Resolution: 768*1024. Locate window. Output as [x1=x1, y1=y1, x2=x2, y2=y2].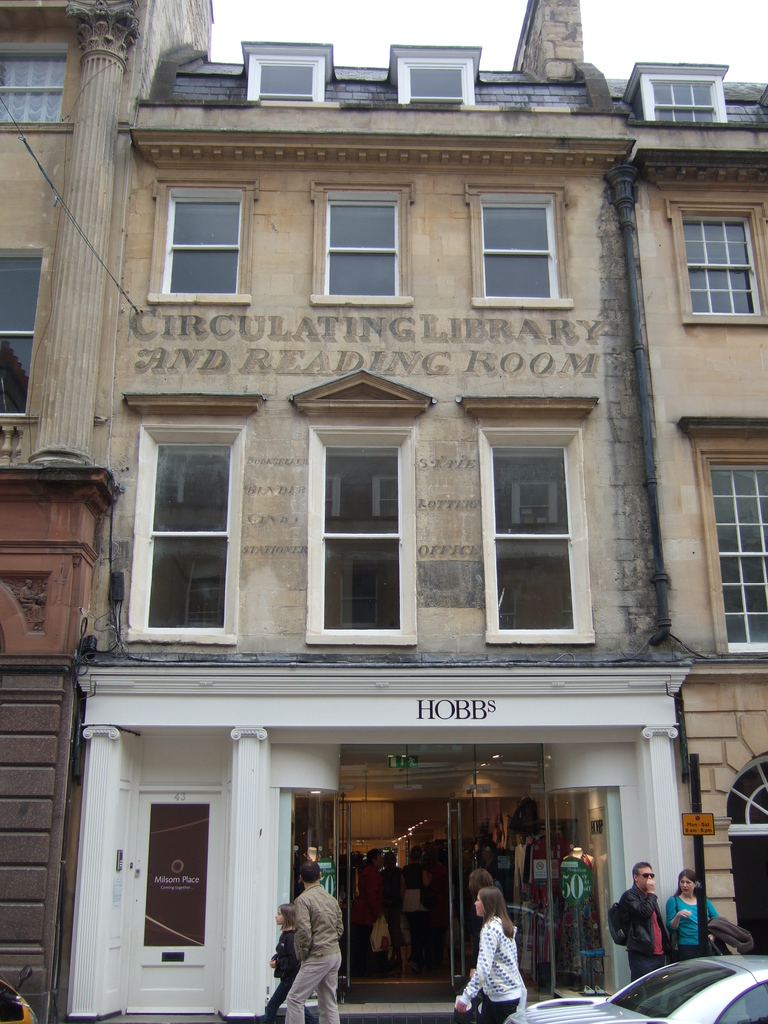
[x1=147, y1=405, x2=244, y2=646].
